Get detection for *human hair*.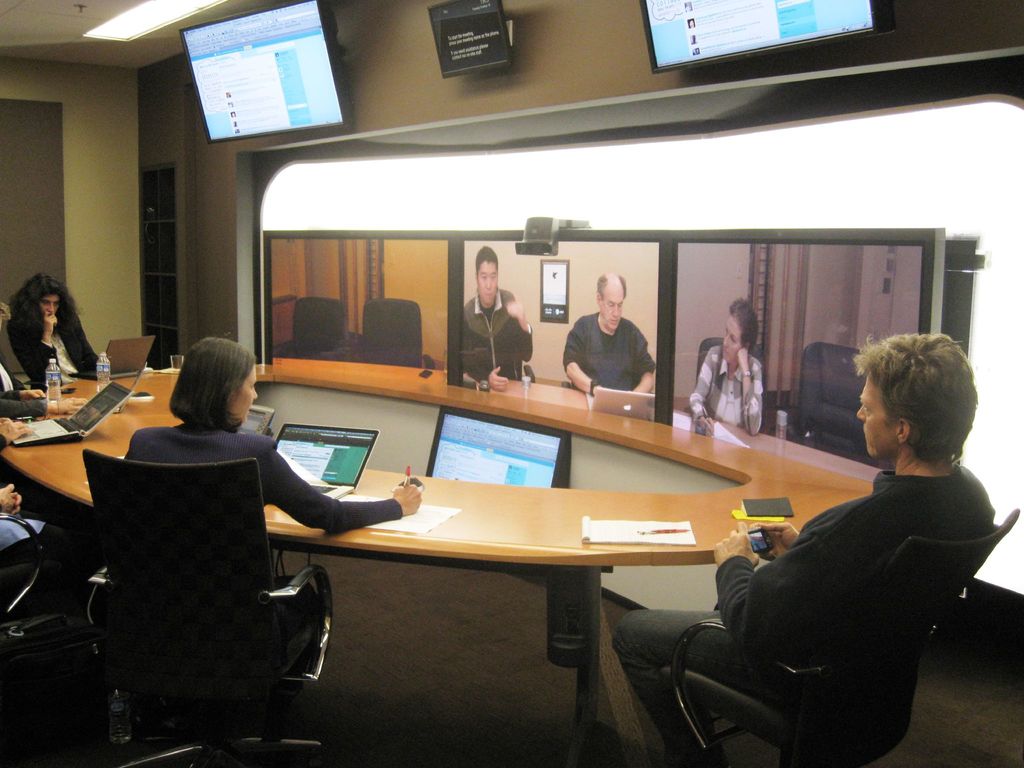
Detection: 595,274,627,297.
